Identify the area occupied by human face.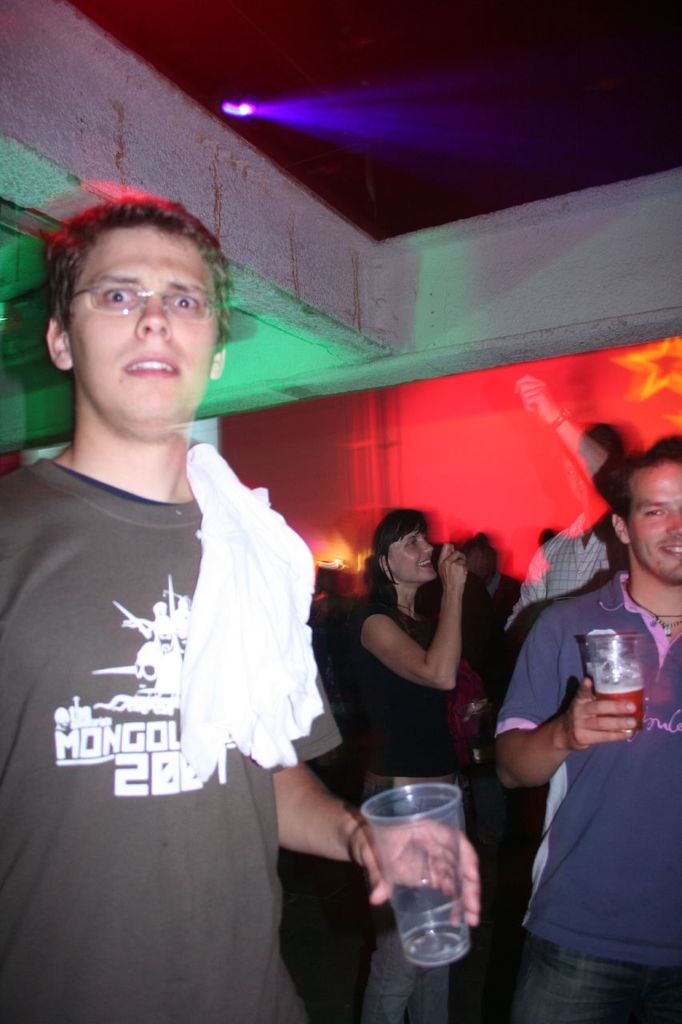
Area: {"x1": 375, "y1": 521, "x2": 442, "y2": 588}.
